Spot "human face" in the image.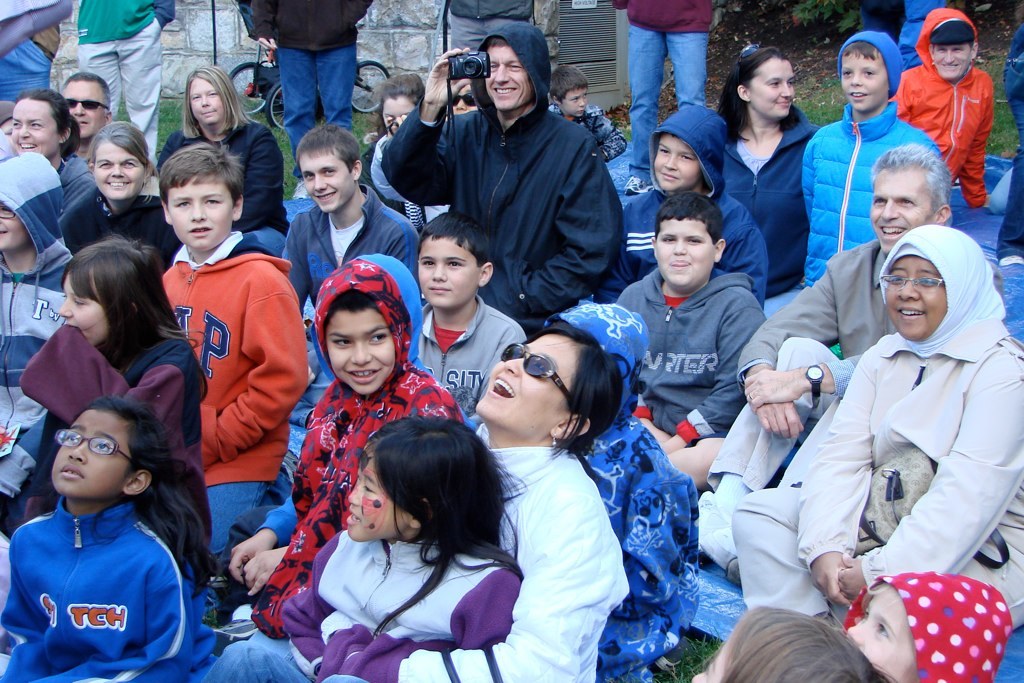
"human face" found at (left=382, top=88, right=419, bottom=132).
